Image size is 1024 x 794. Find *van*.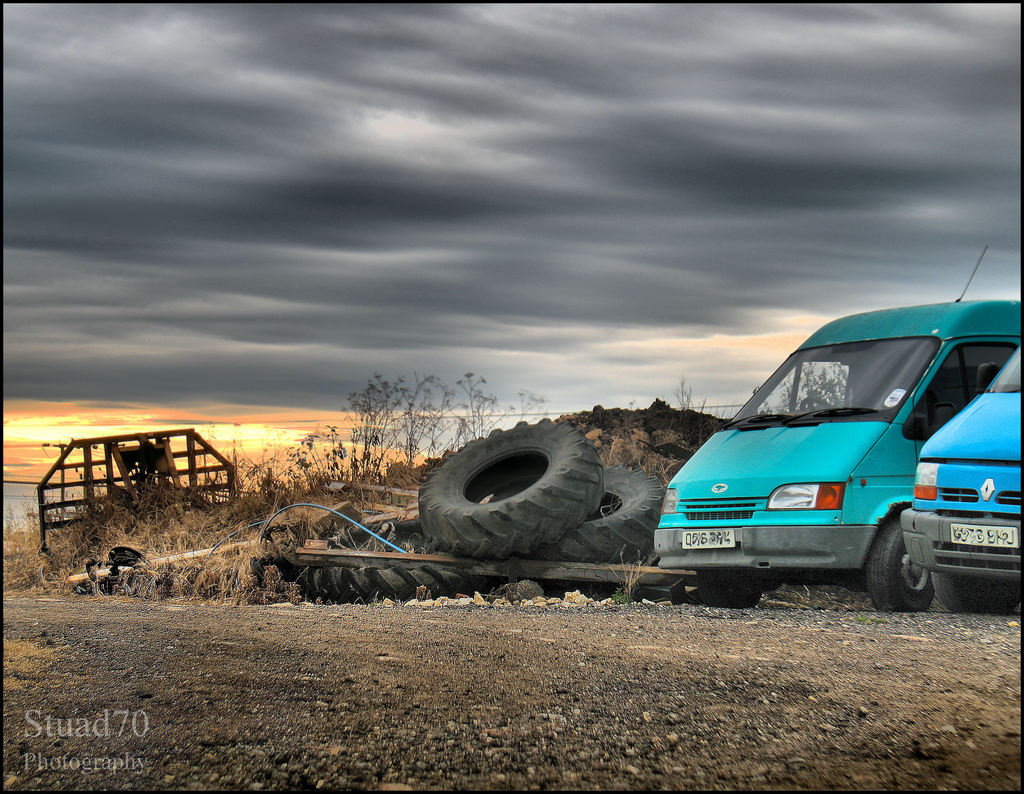
Rect(653, 244, 1023, 608).
